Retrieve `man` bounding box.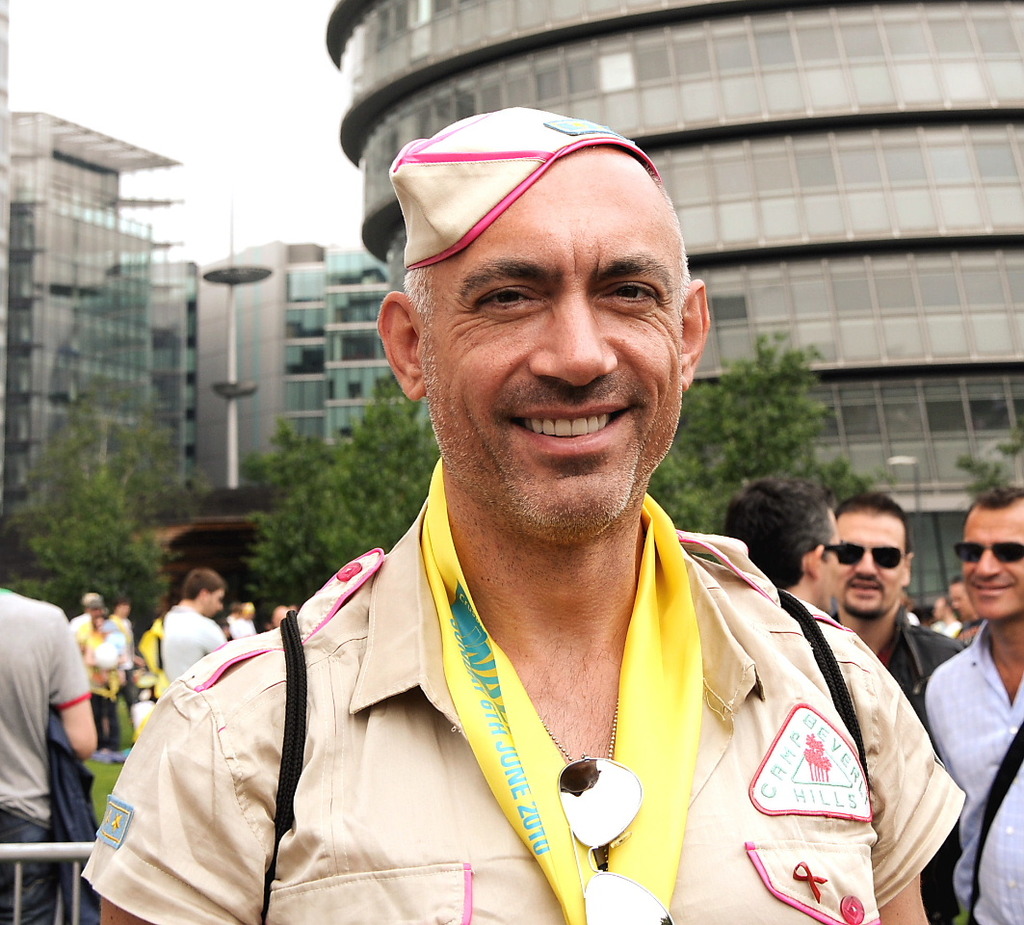
Bounding box: box=[0, 591, 95, 924].
